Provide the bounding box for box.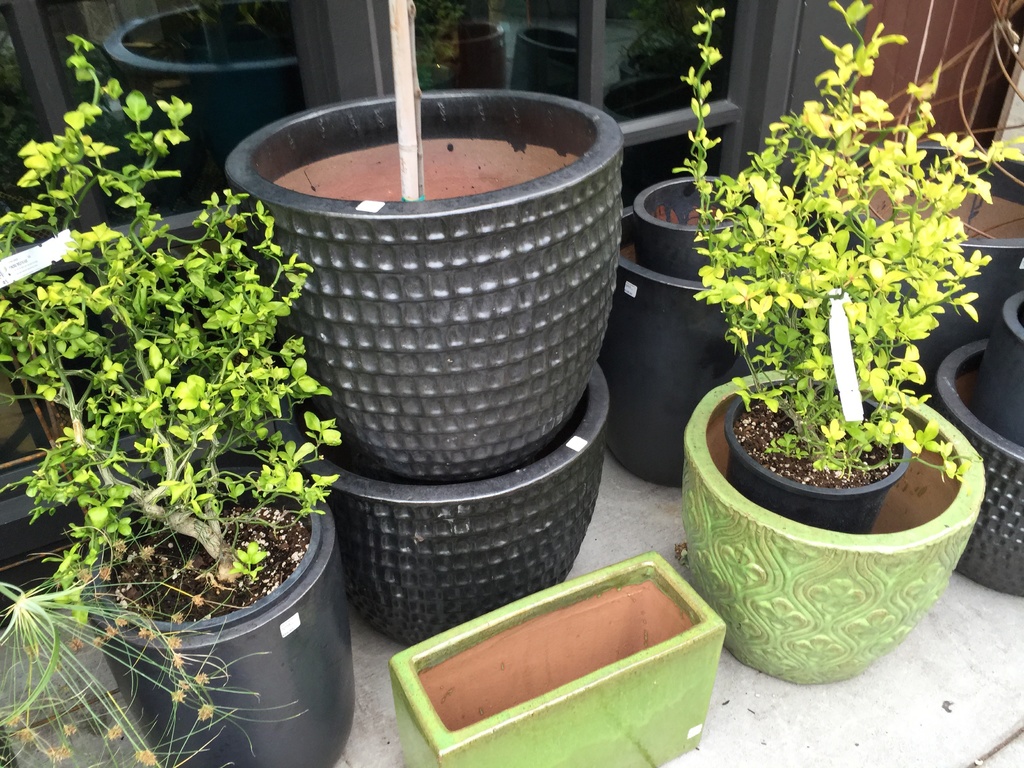
[x1=355, y1=558, x2=750, y2=765].
